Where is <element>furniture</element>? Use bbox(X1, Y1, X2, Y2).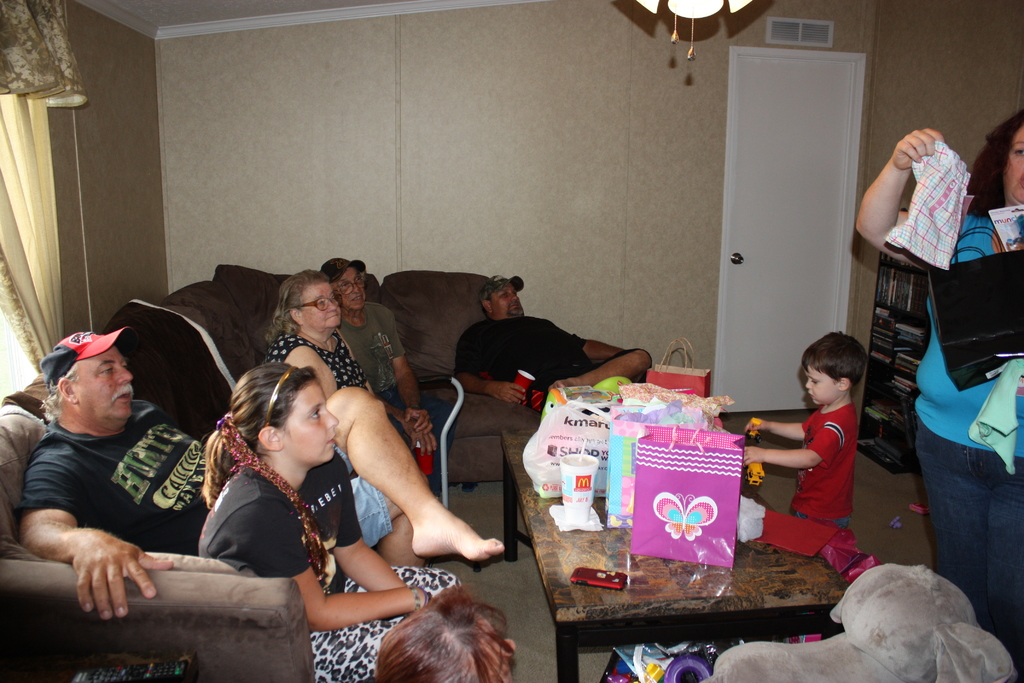
bbox(500, 428, 854, 682).
